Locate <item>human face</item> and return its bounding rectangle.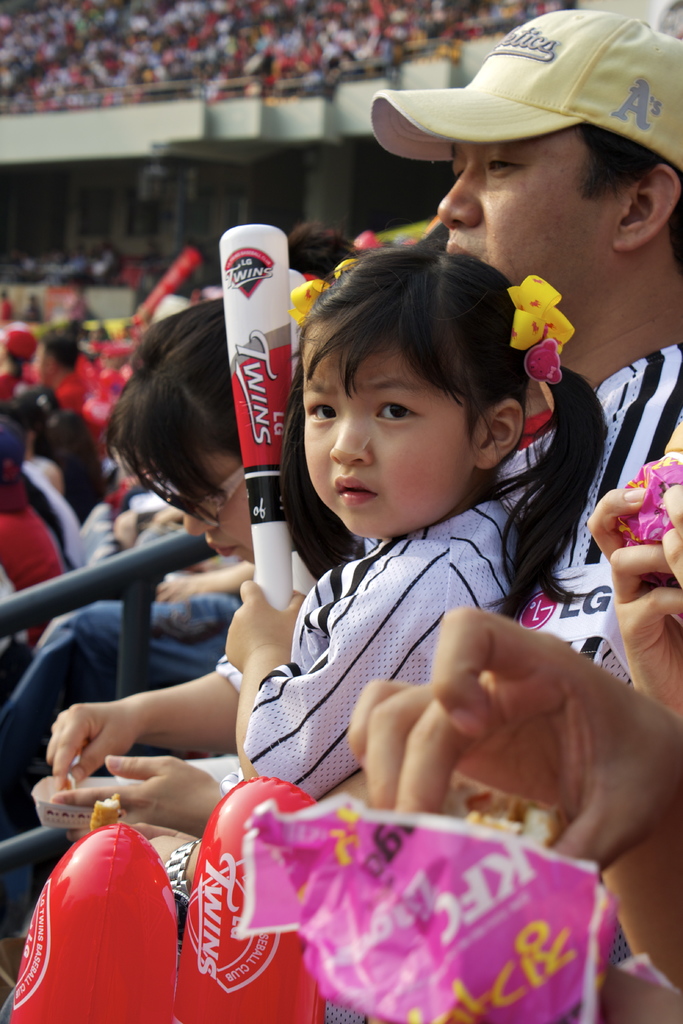
Rect(304, 334, 473, 532).
